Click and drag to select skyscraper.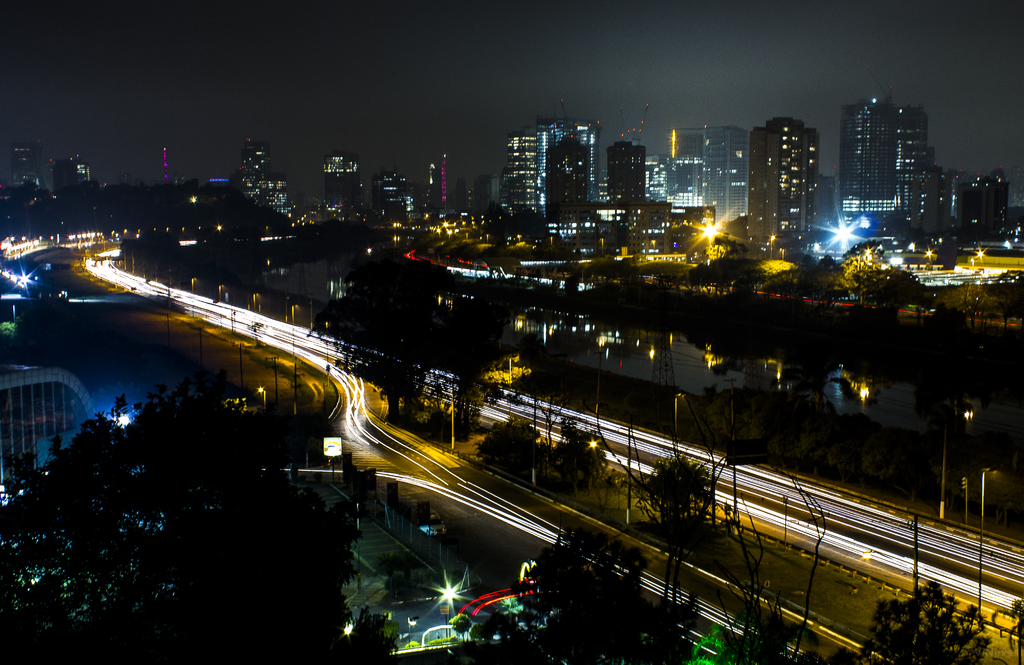
Selection: (left=322, top=150, right=362, bottom=216).
